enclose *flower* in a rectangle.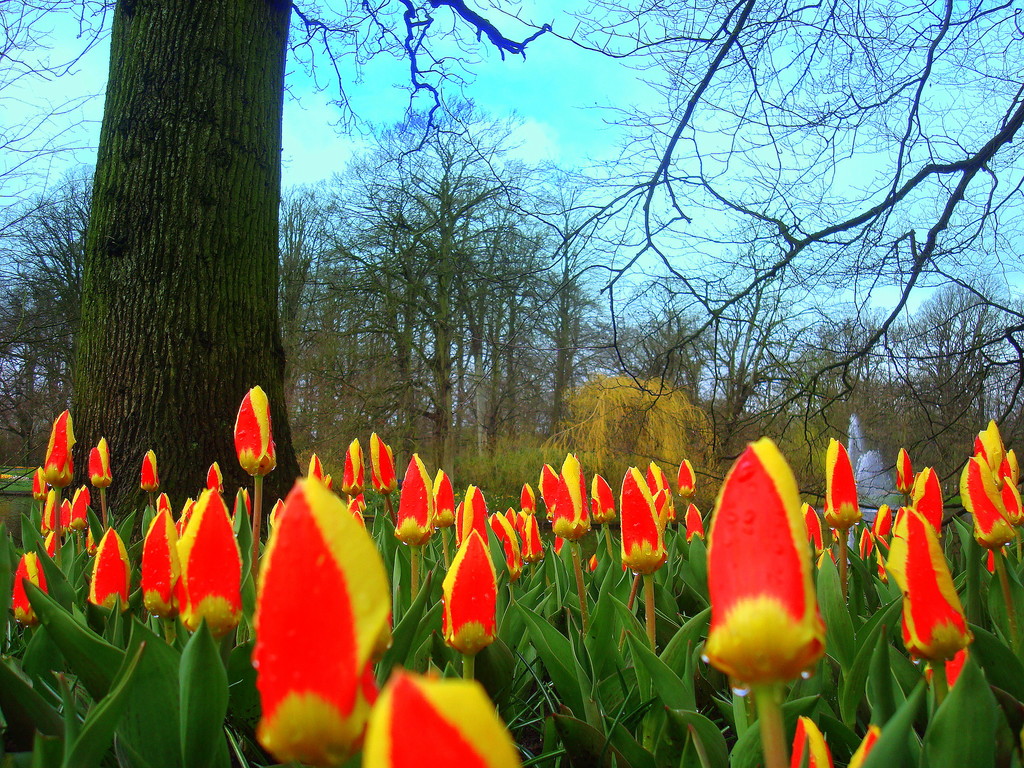
Rect(31, 466, 47, 500).
